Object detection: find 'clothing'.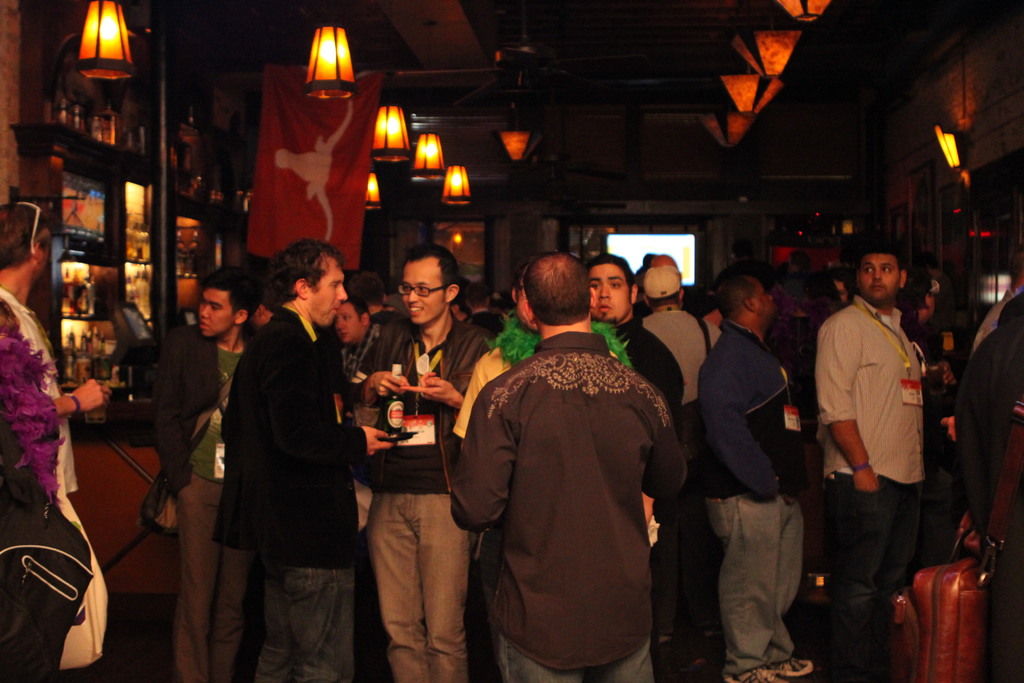
BBox(153, 311, 252, 682).
